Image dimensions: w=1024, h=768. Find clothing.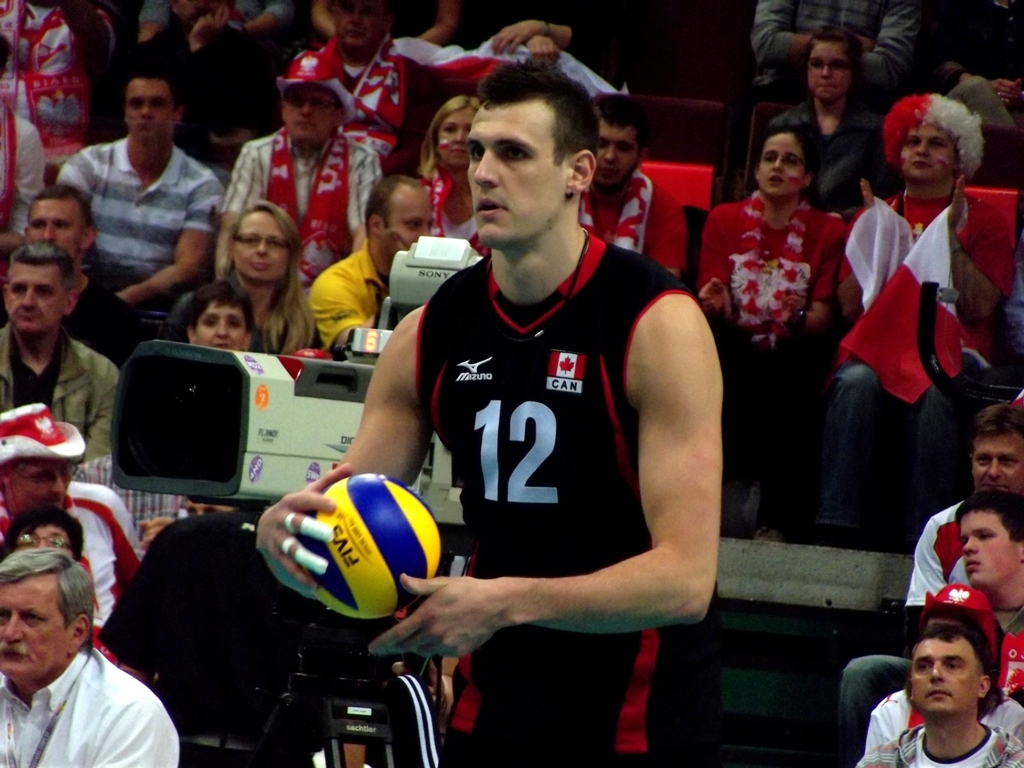
box=[0, 111, 55, 248].
